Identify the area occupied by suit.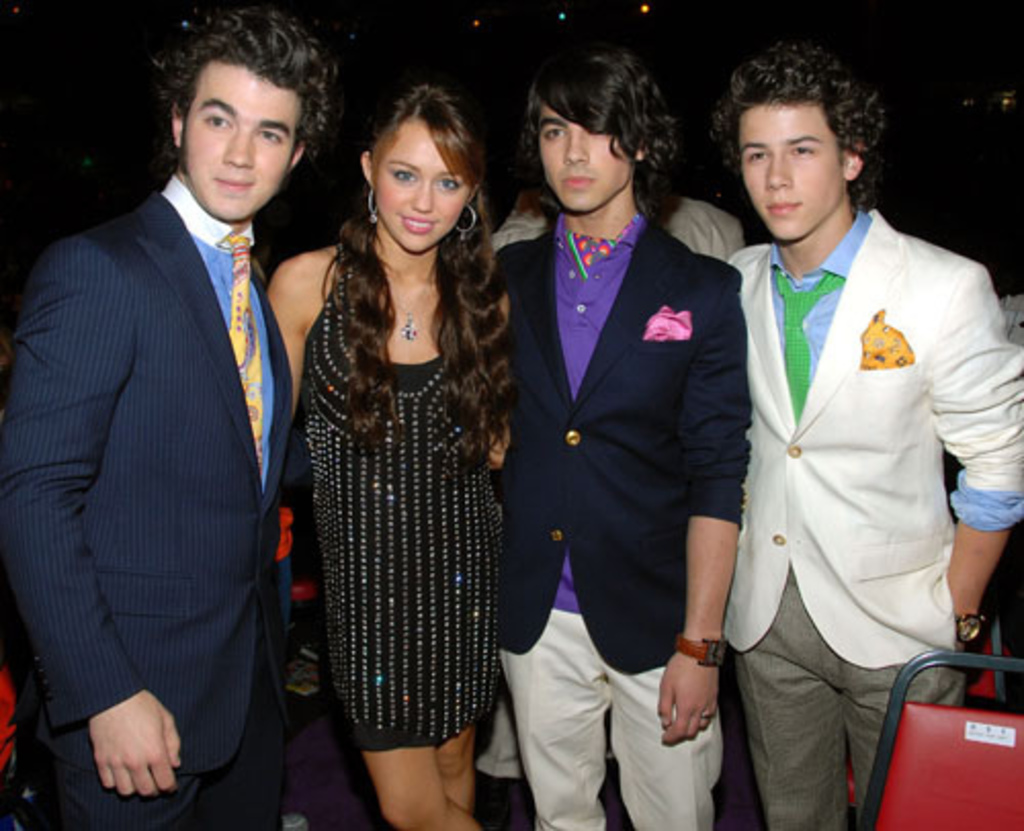
Area: bbox=(25, 55, 317, 830).
